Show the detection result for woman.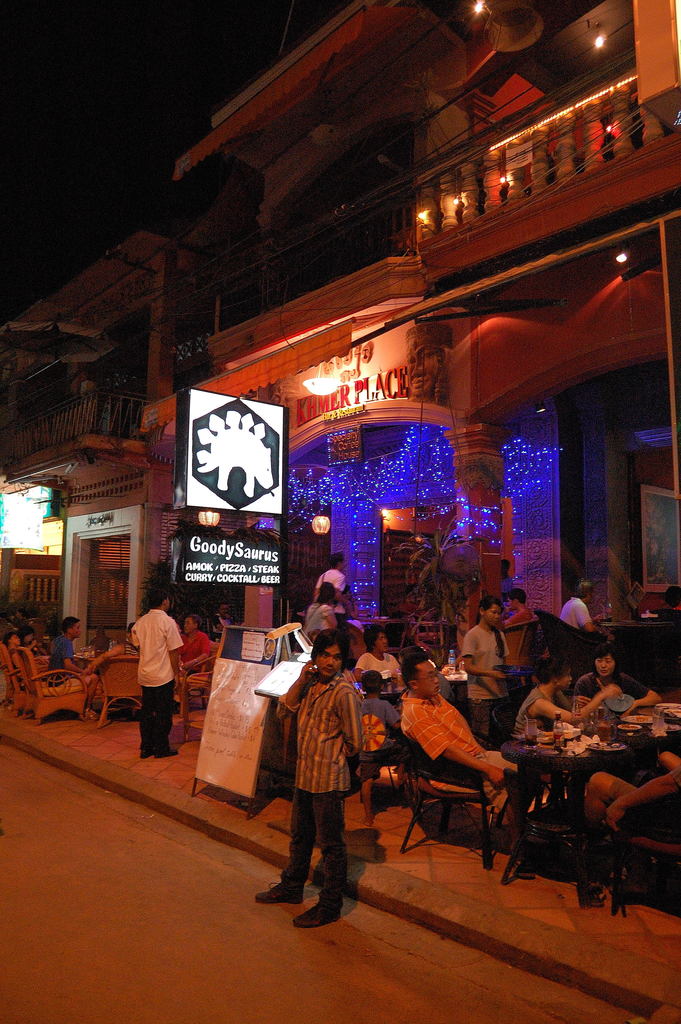
bbox(575, 652, 660, 716).
